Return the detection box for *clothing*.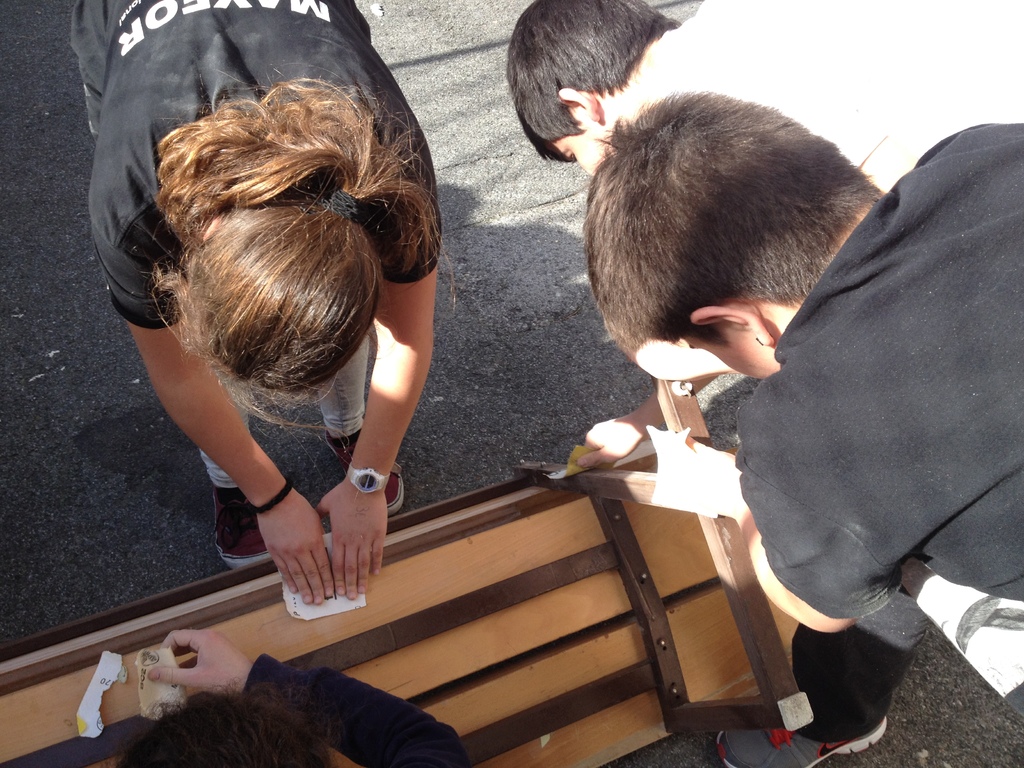
717 64 1023 710.
